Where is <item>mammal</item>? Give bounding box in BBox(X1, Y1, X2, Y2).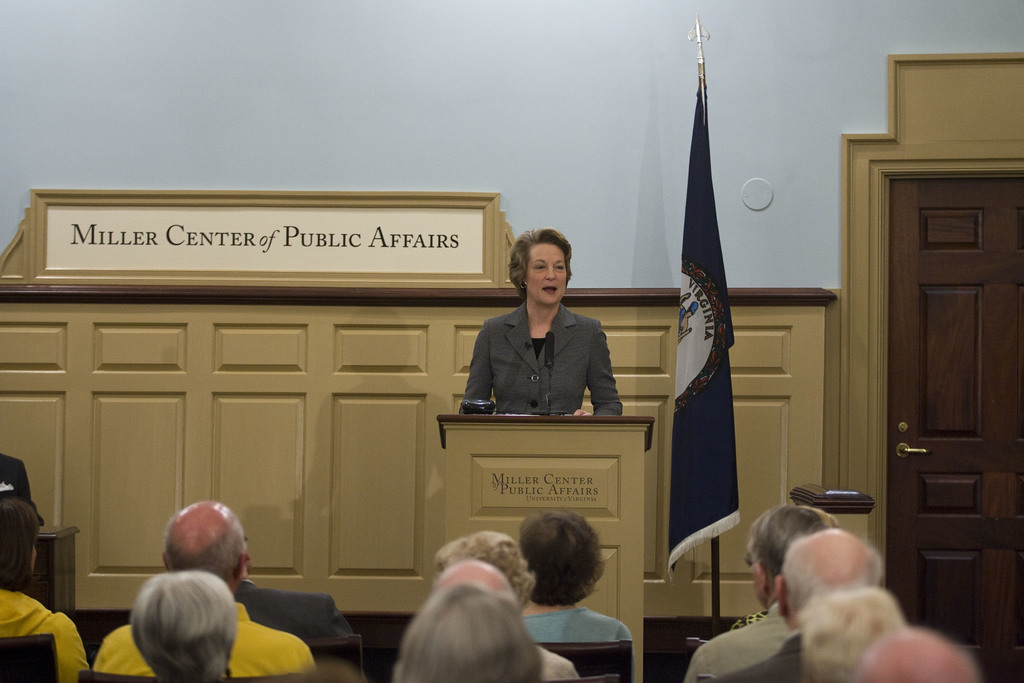
BBox(0, 506, 90, 682).
